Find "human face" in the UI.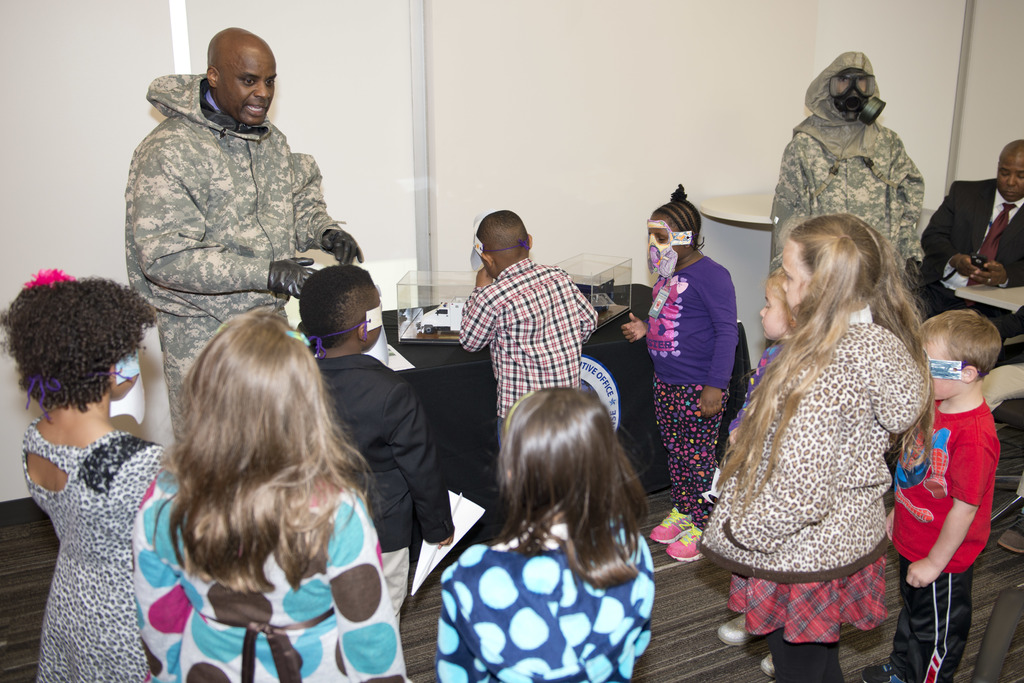
UI element at {"left": 758, "top": 279, "right": 792, "bottom": 342}.
